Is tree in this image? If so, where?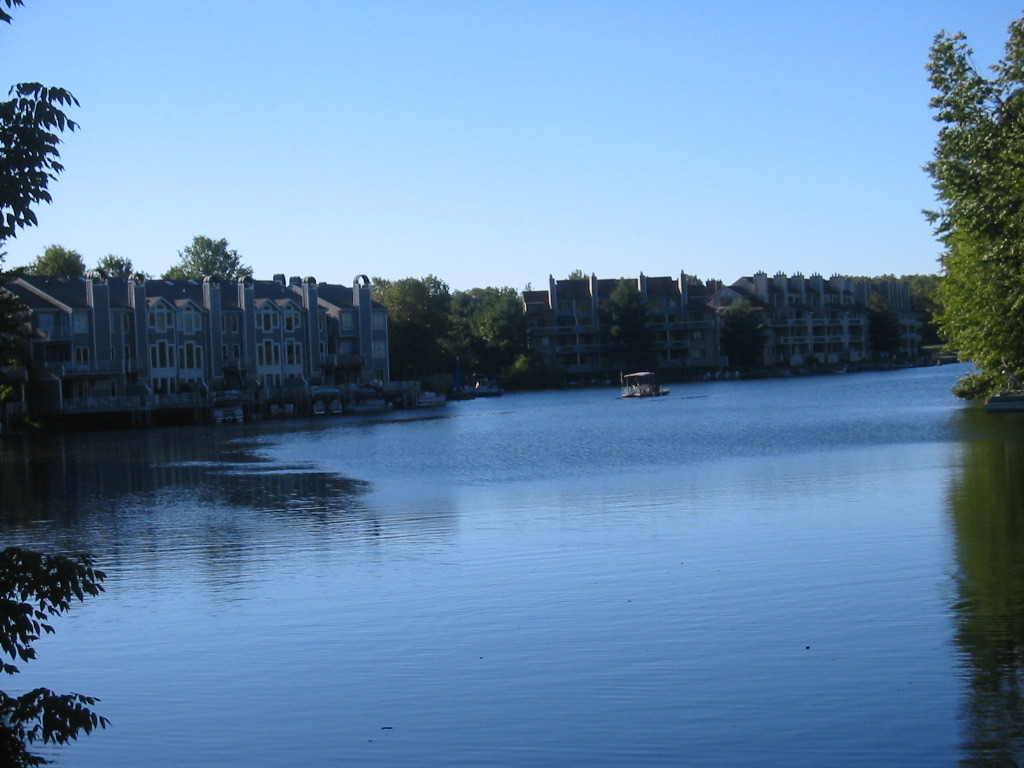
Yes, at select_region(89, 251, 153, 287).
